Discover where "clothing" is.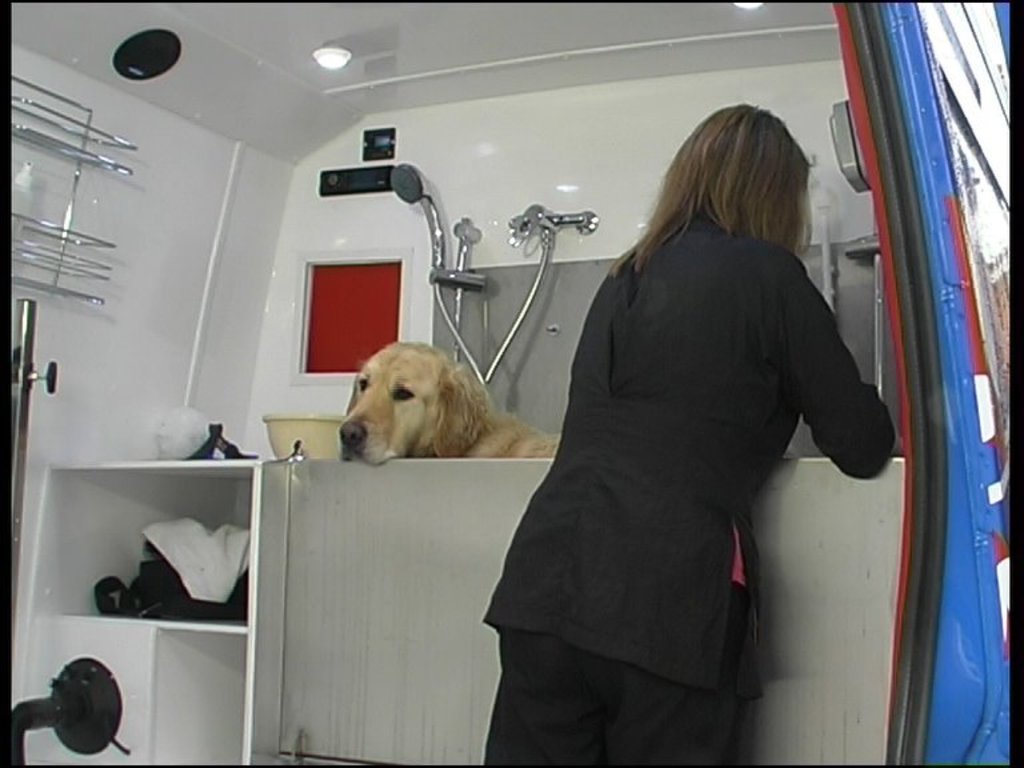
Discovered at 493:161:889:729.
